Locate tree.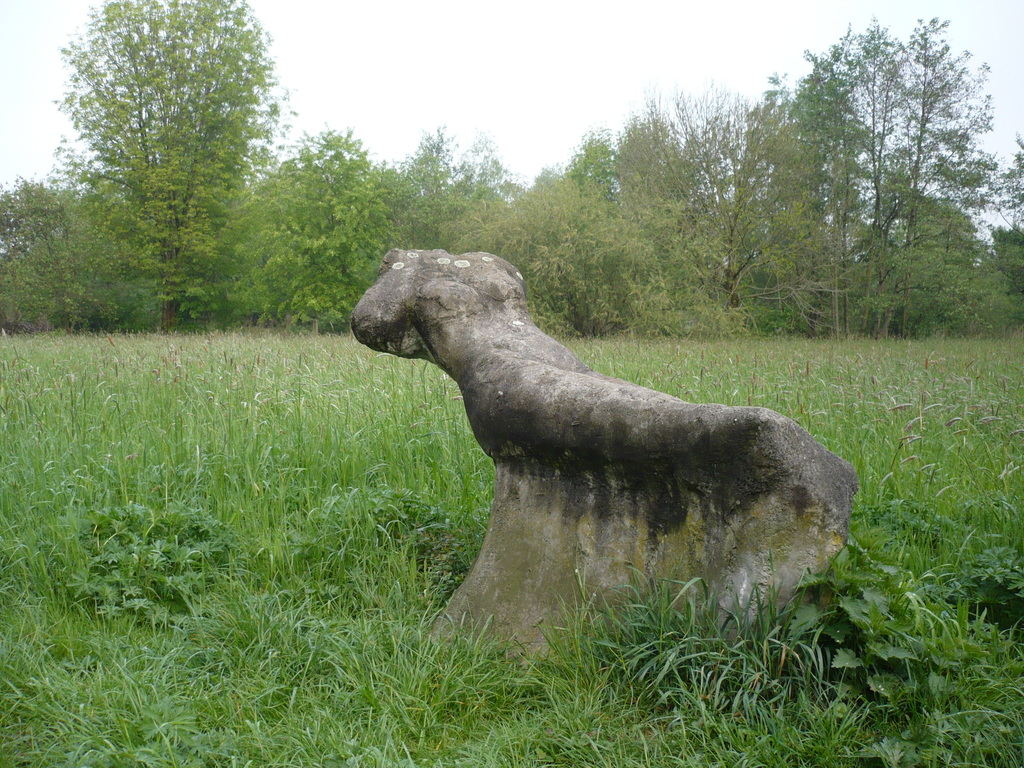
Bounding box: 47/13/293/342.
